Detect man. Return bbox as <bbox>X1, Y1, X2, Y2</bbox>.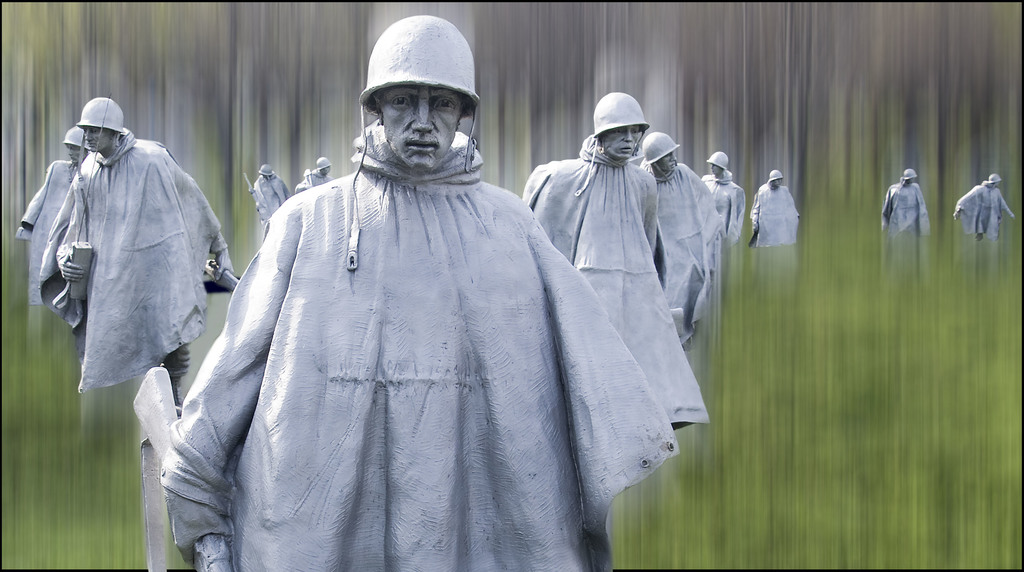
<bbox>158, 15, 683, 571</bbox>.
